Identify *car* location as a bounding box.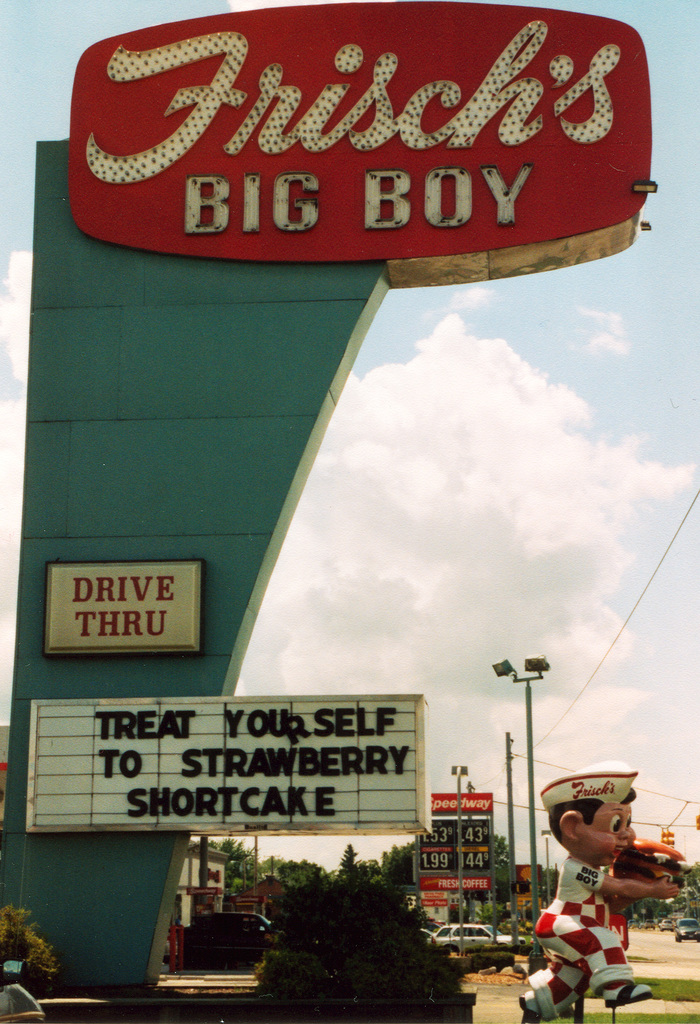
678/917/699/940.
